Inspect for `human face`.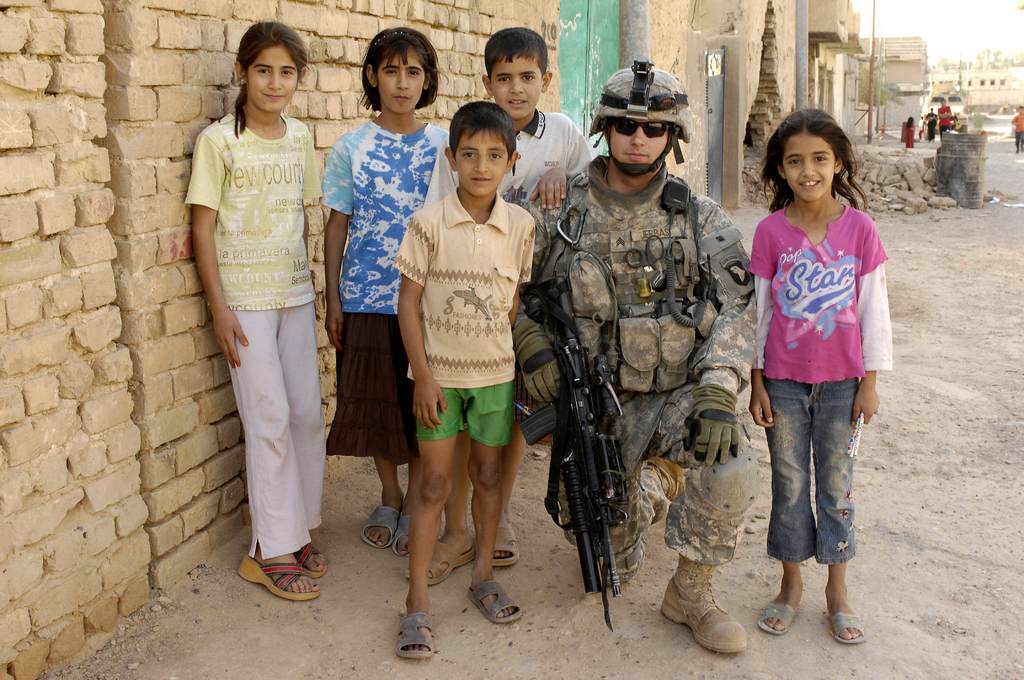
Inspection: detection(380, 46, 431, 113).
